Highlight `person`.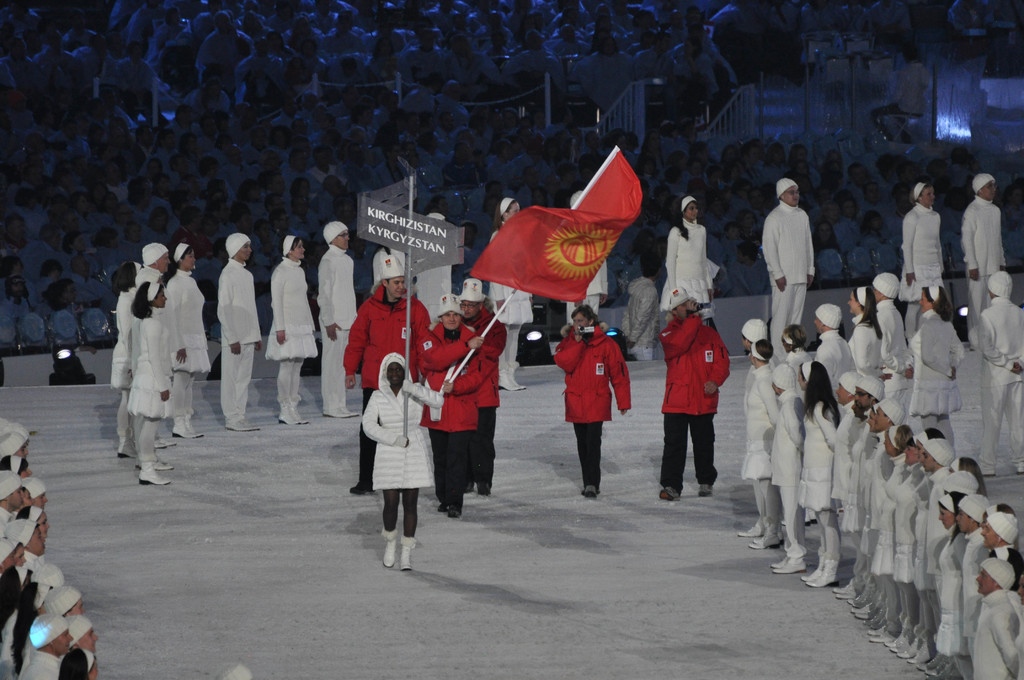
Highlighted region: left=424, top=293, right=485, bottom=516.
